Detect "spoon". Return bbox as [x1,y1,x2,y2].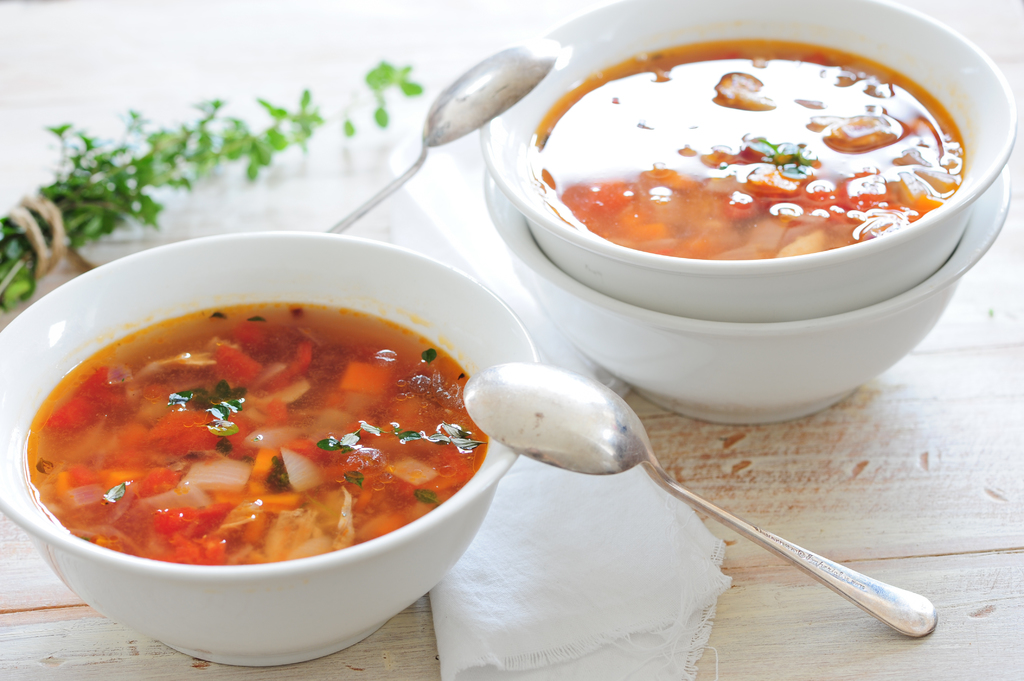
[463,360,942,636].
